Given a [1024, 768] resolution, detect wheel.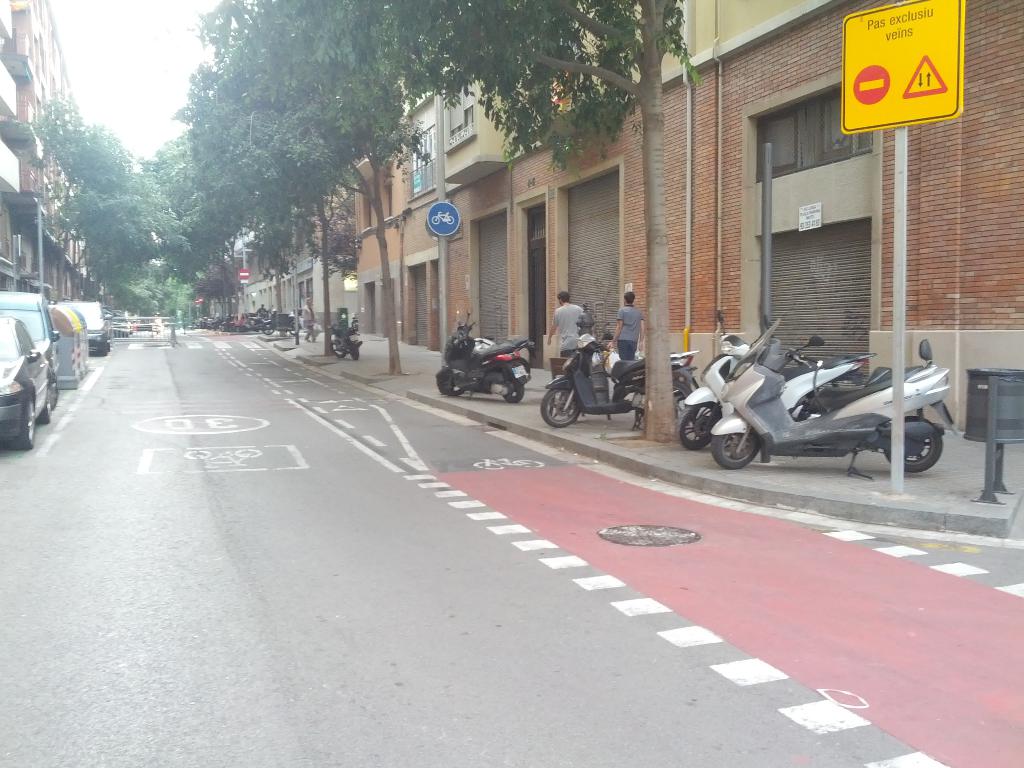
[38,393,54,424].
